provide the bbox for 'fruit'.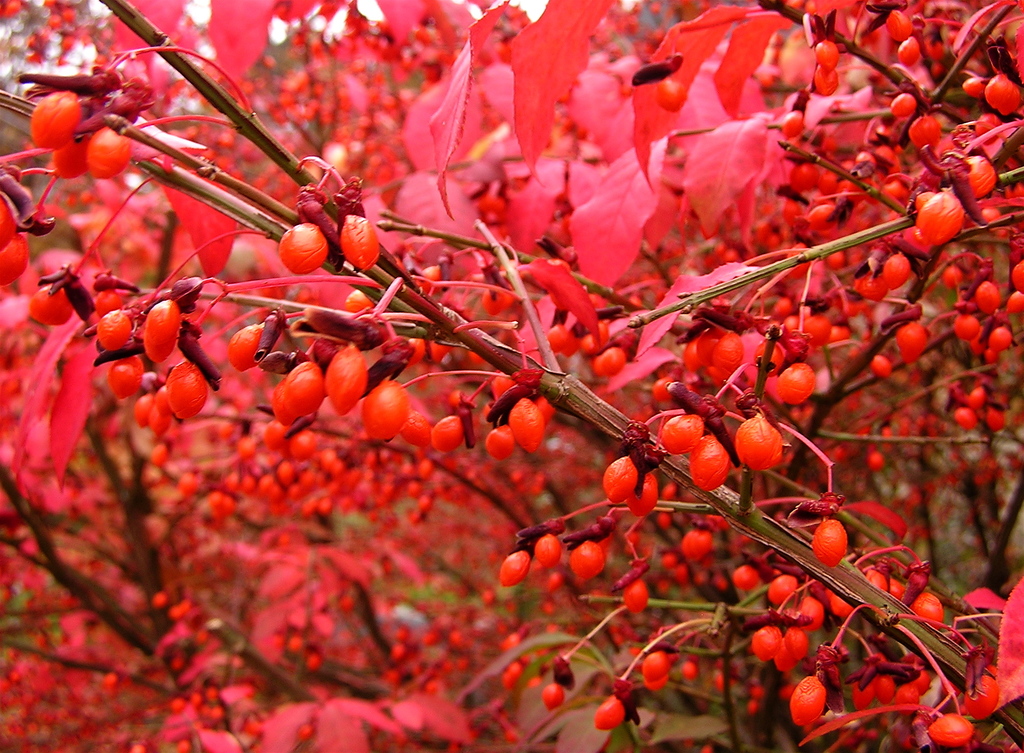
<box>346,286,372,311</box>.
